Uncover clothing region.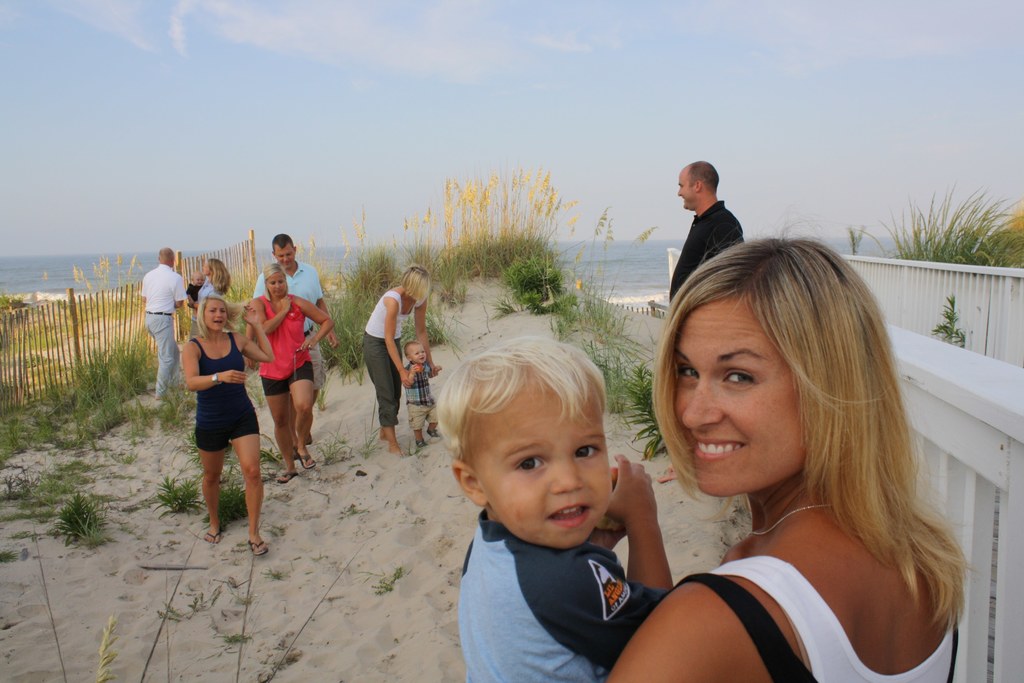
Uncovered: {"x1": 669, "y1": 203, "x2": 748, "y2": 311}.
